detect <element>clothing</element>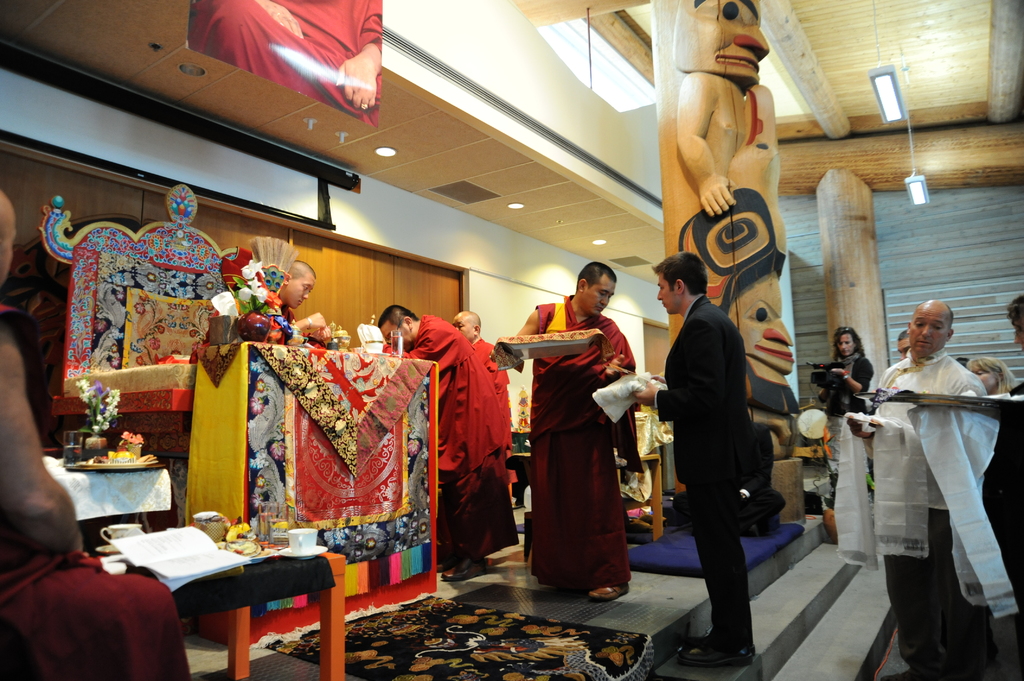
(x1=650, y1=292, x2=761, y2=655)
